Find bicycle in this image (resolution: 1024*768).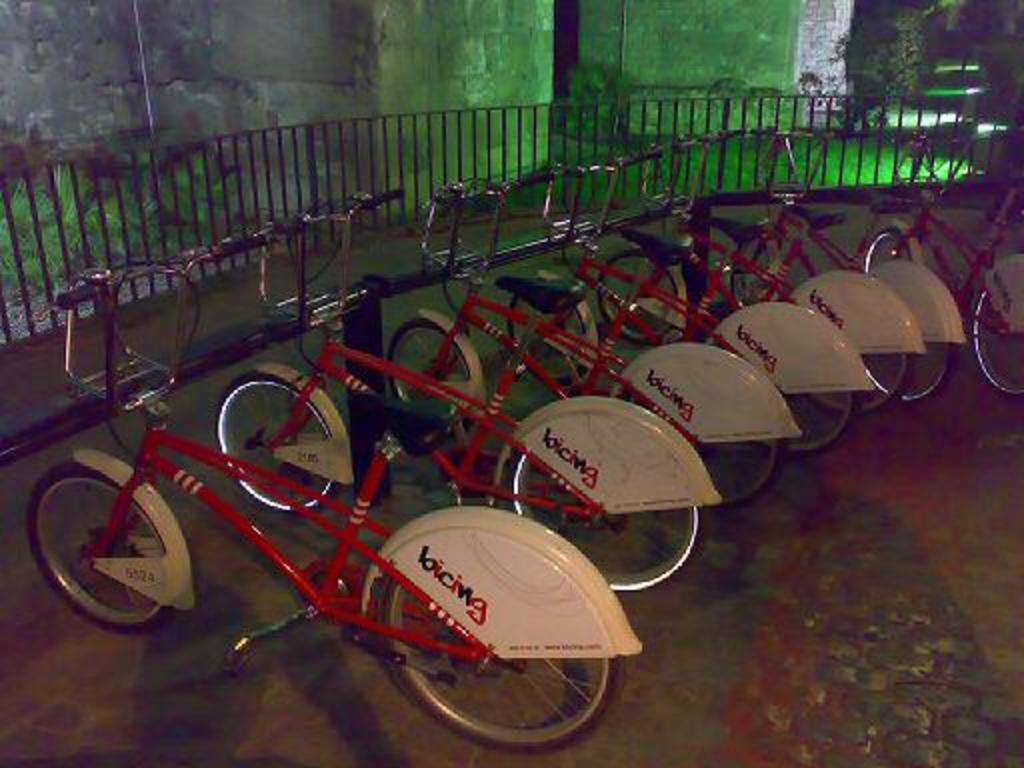
x1=514 y1=156 x2=872 y2=460.
